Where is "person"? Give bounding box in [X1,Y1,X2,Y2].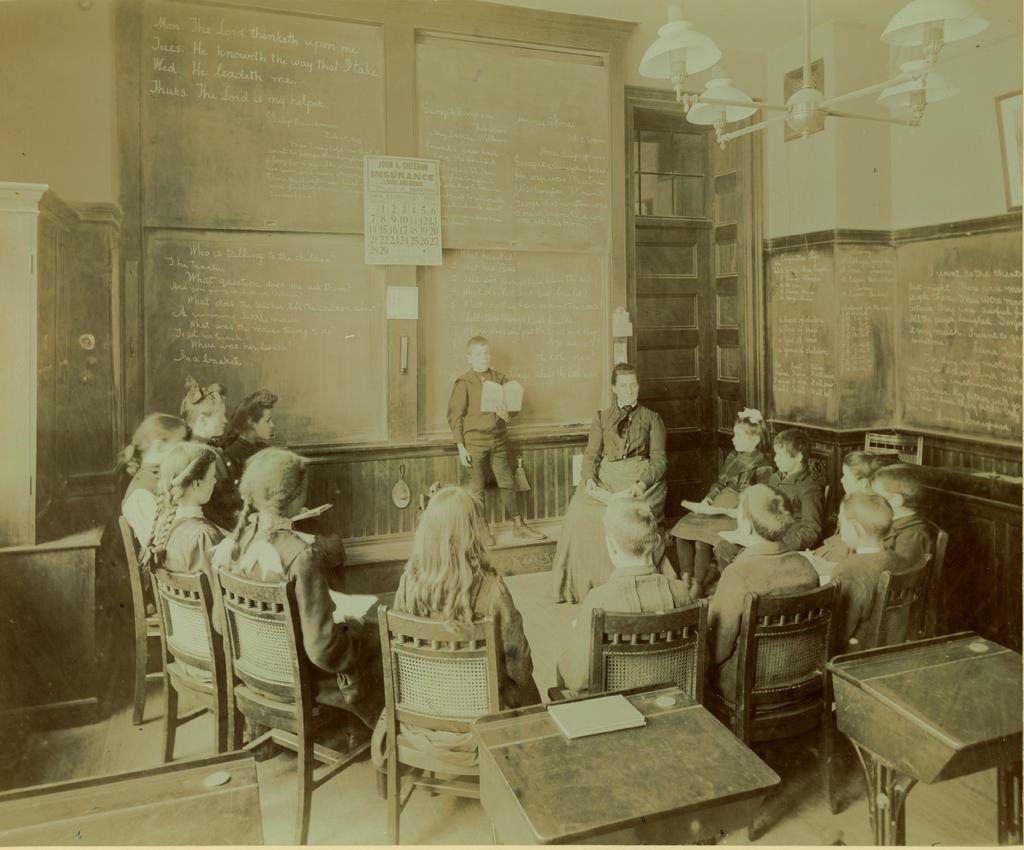
[239,444,396,731].
